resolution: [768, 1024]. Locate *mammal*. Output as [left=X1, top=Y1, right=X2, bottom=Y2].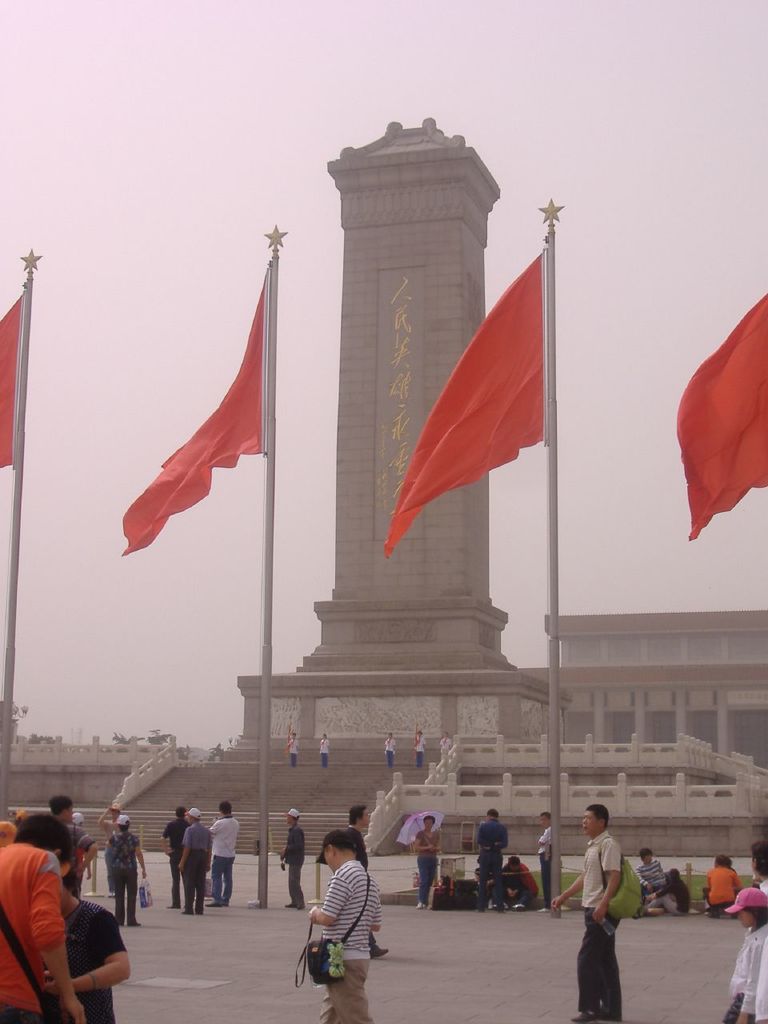
[left=473, top=808, right=510, bottom=912].
